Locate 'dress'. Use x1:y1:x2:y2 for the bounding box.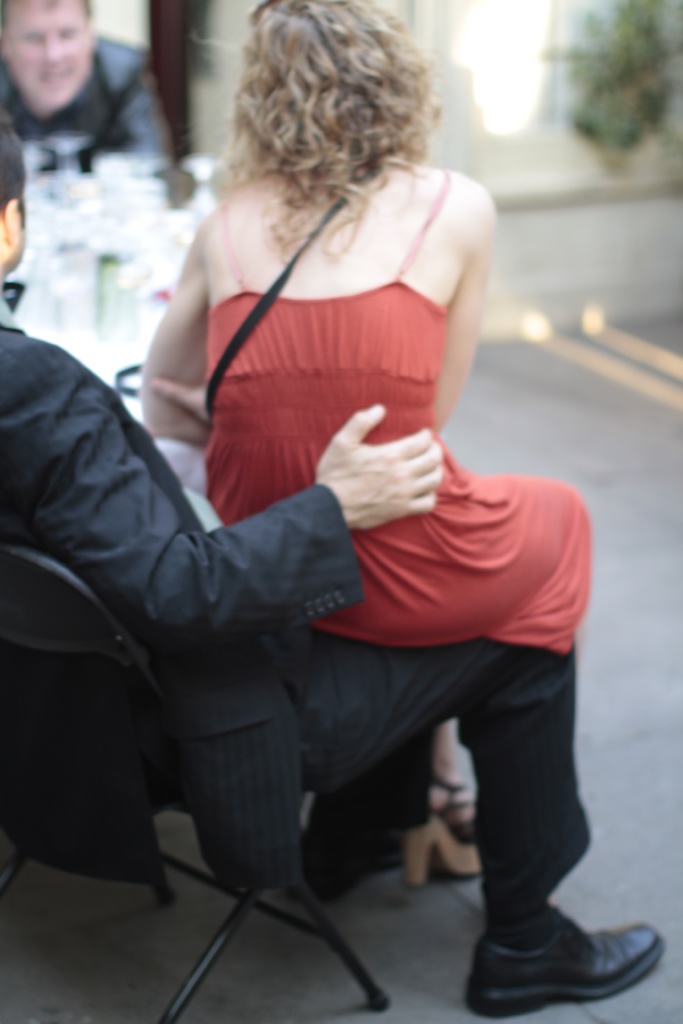
206:171:588:653.
